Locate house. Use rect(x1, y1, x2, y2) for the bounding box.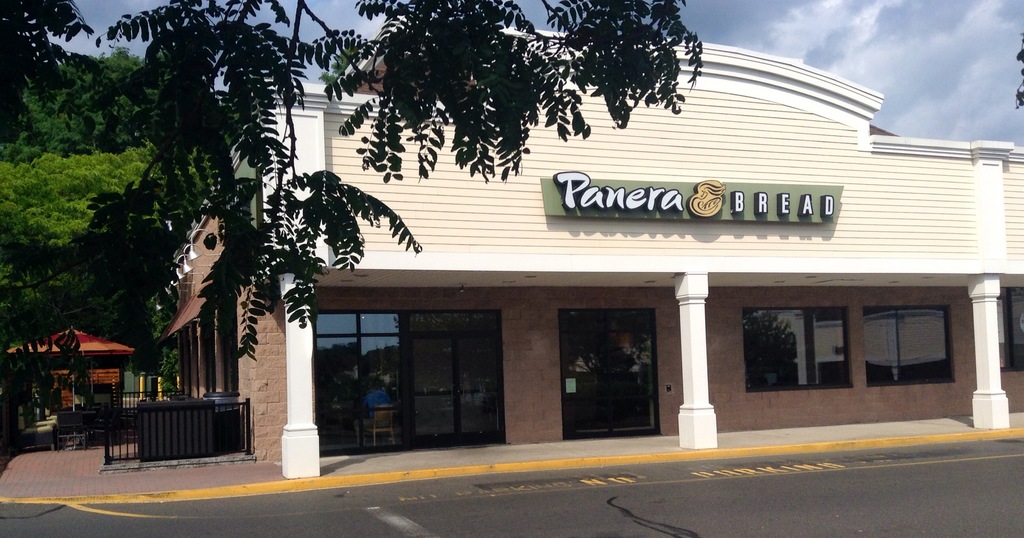
rect(5, 324, 135, 410).
